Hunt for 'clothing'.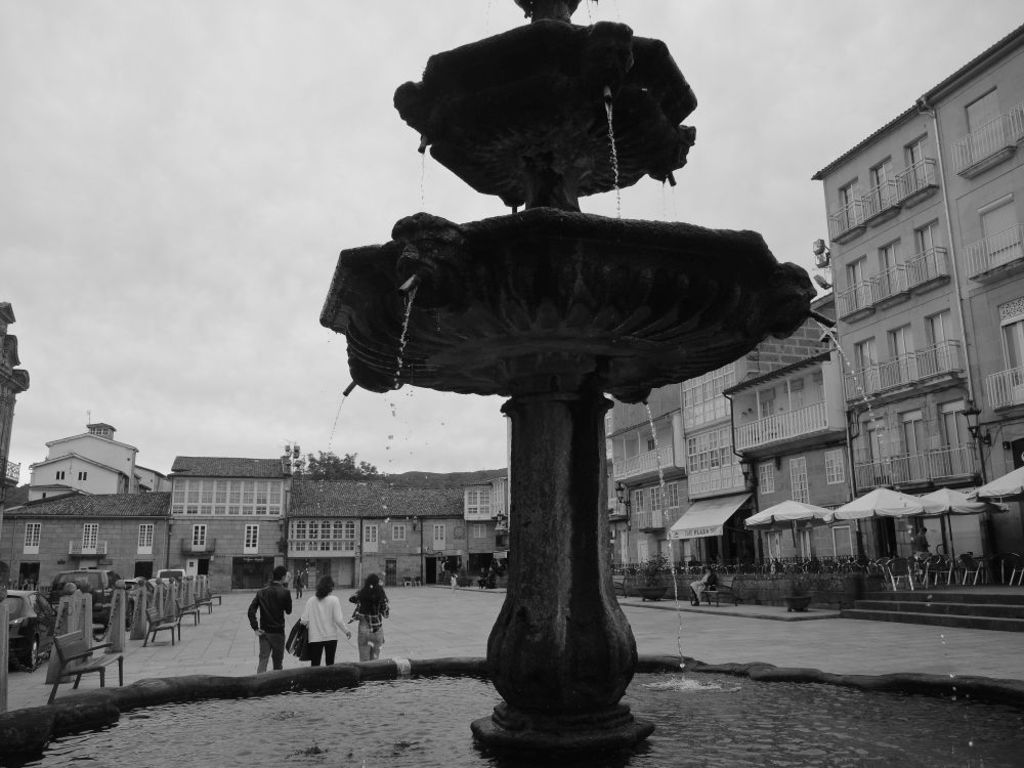
Hunted down at x1=352 y1=589 x2=386 y2=654.
